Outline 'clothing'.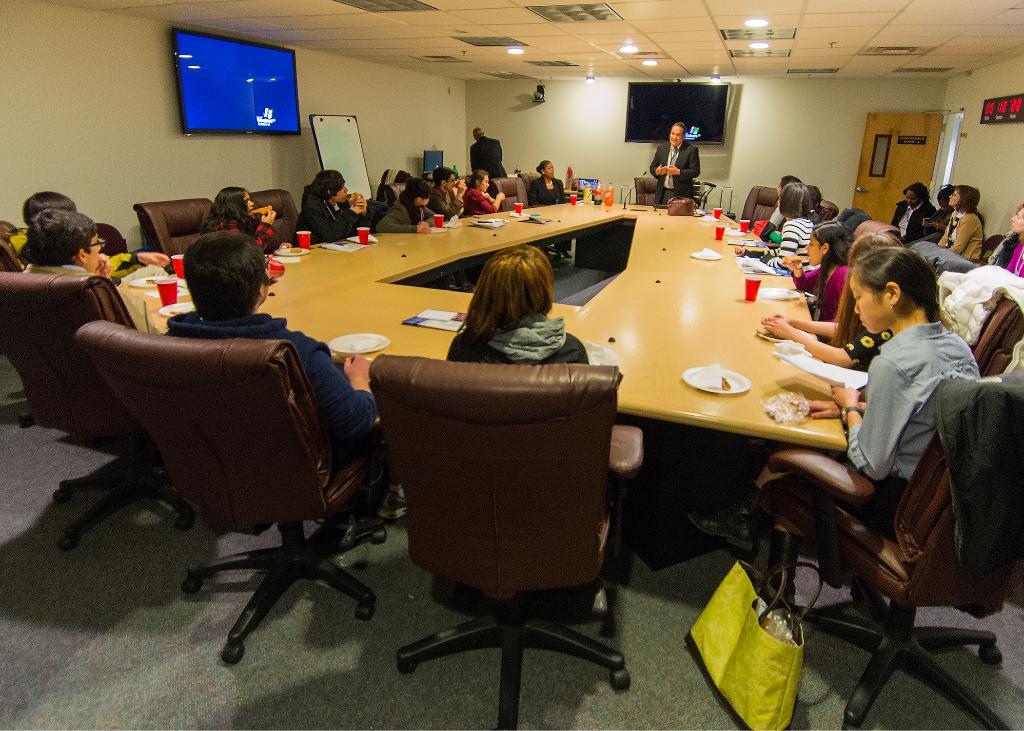
Outline: locate(204, 216, 273, 248).
